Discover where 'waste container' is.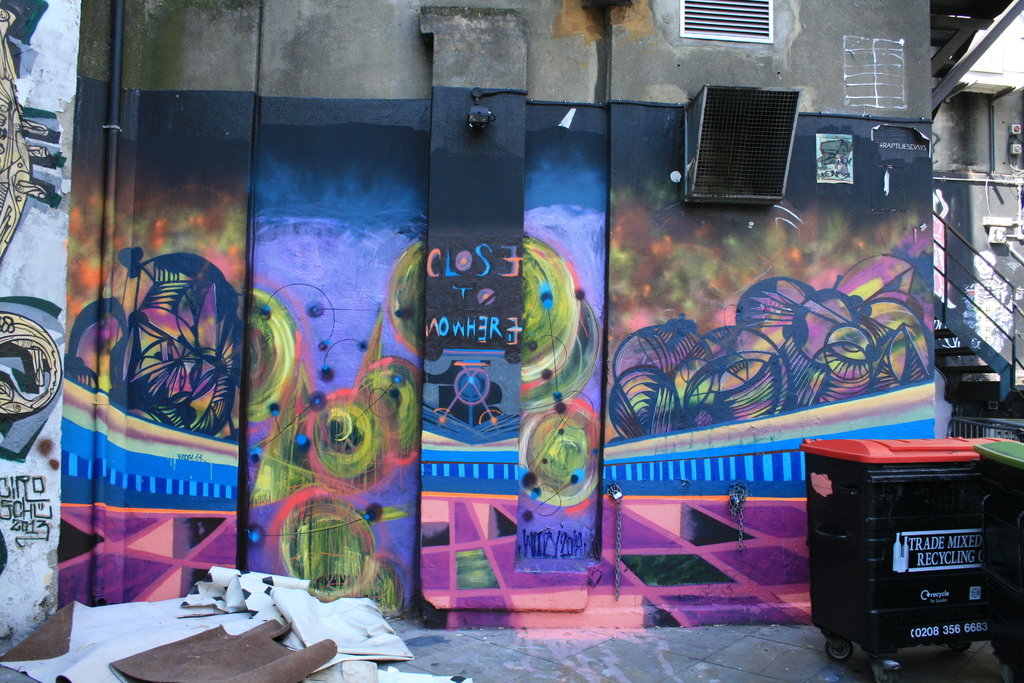
Discovered at l=822, t=445, r=1014, b=679.
